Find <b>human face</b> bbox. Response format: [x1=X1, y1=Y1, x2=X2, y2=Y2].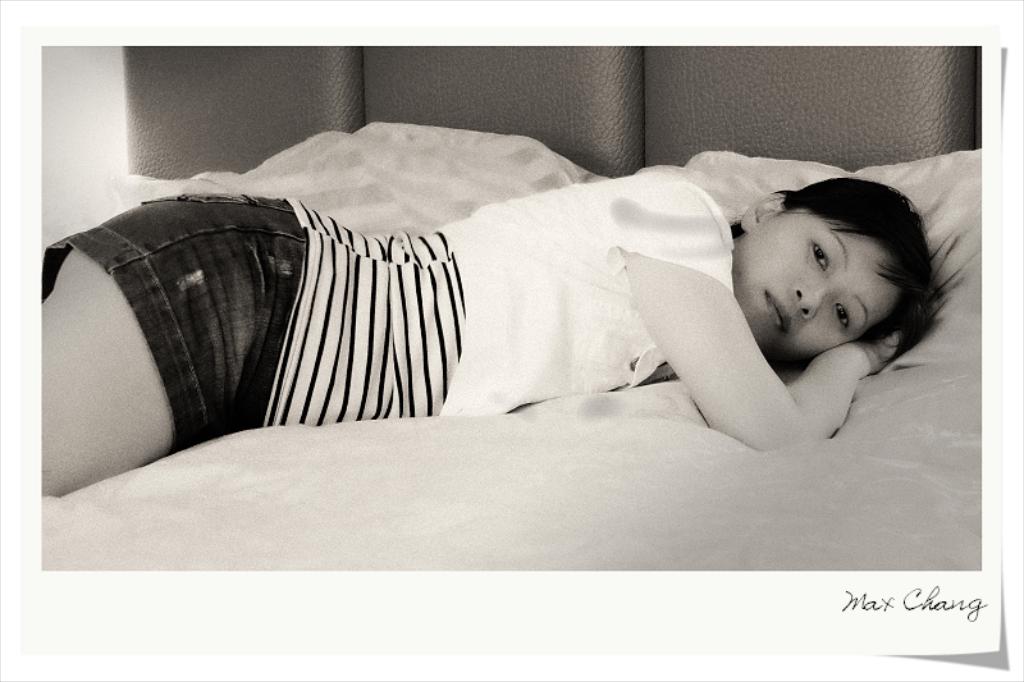
[x1=730, y1=210, x2=904, y2=357].
